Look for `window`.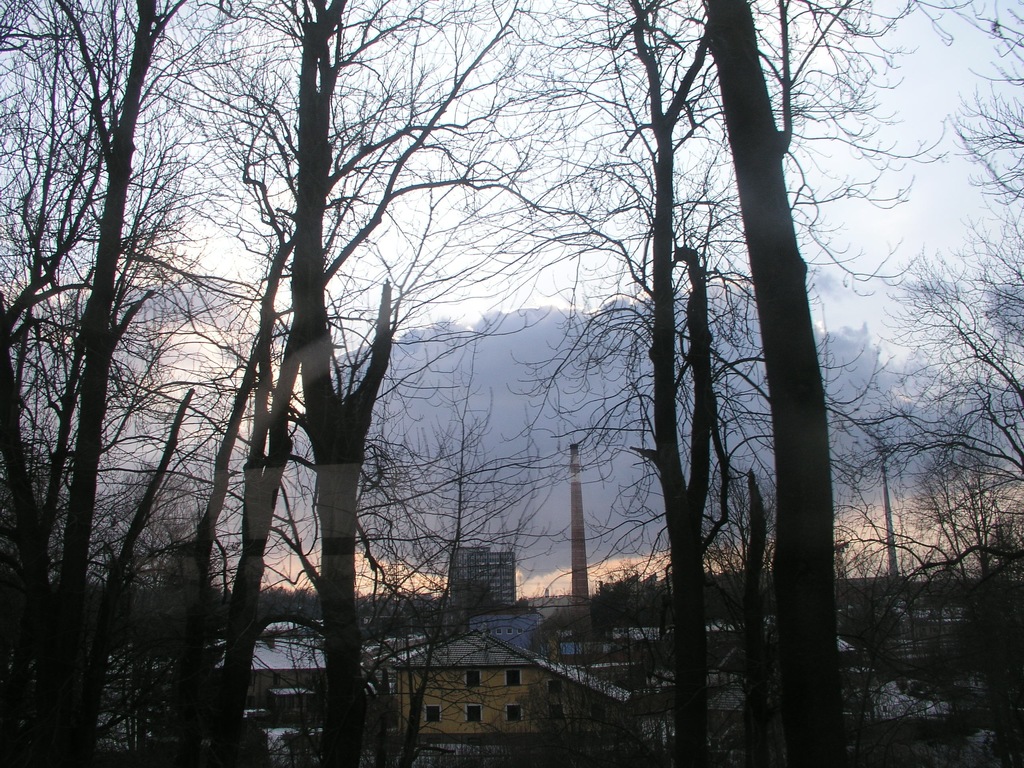
Found: <bbox>467, 669, 481, 688</bbox>.
